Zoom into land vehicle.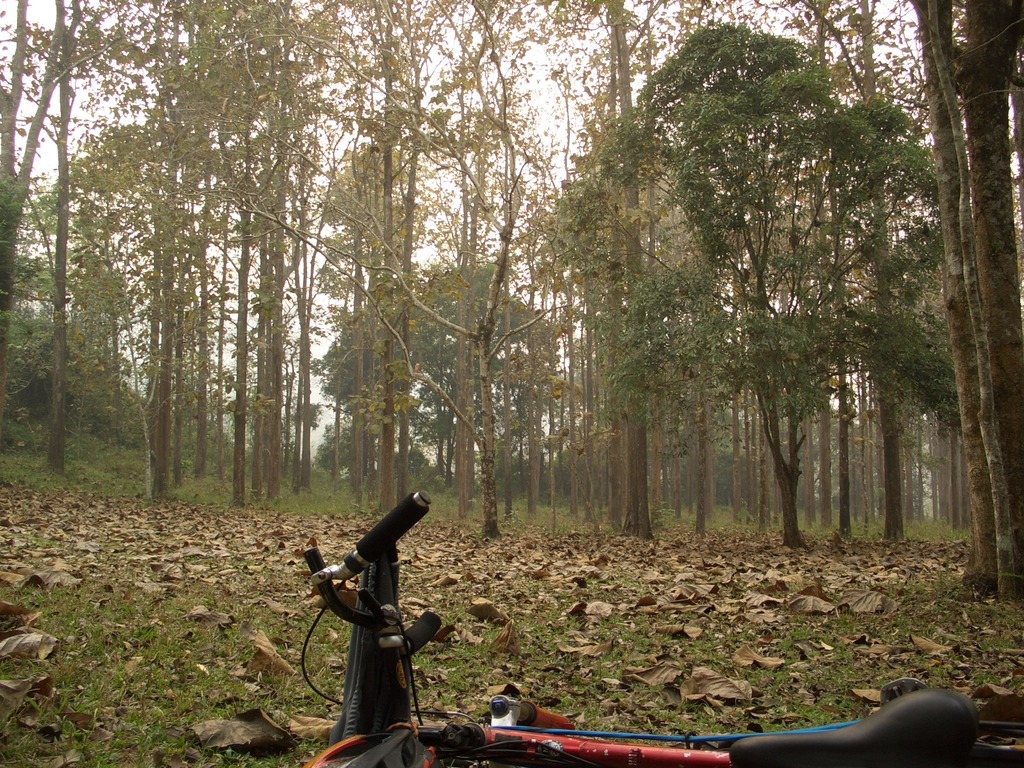
Zoom target: [left=298, top=494, right=1023, bottom=767].
